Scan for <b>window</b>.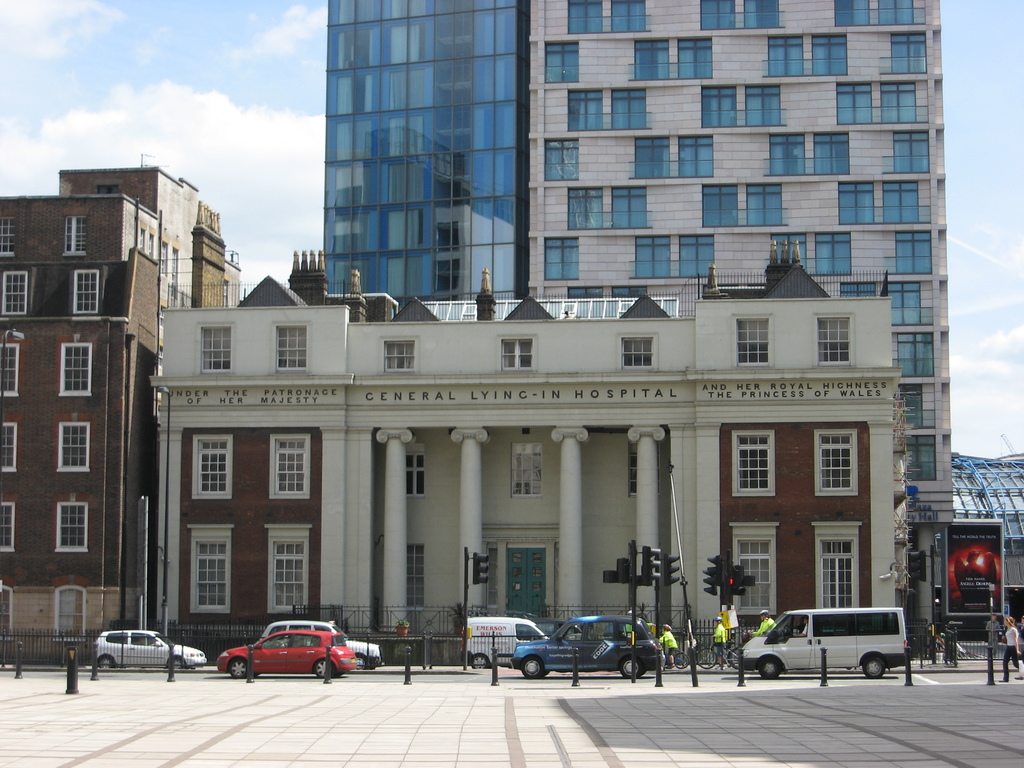
Scan result: rect(60, 214, 84, 253).
